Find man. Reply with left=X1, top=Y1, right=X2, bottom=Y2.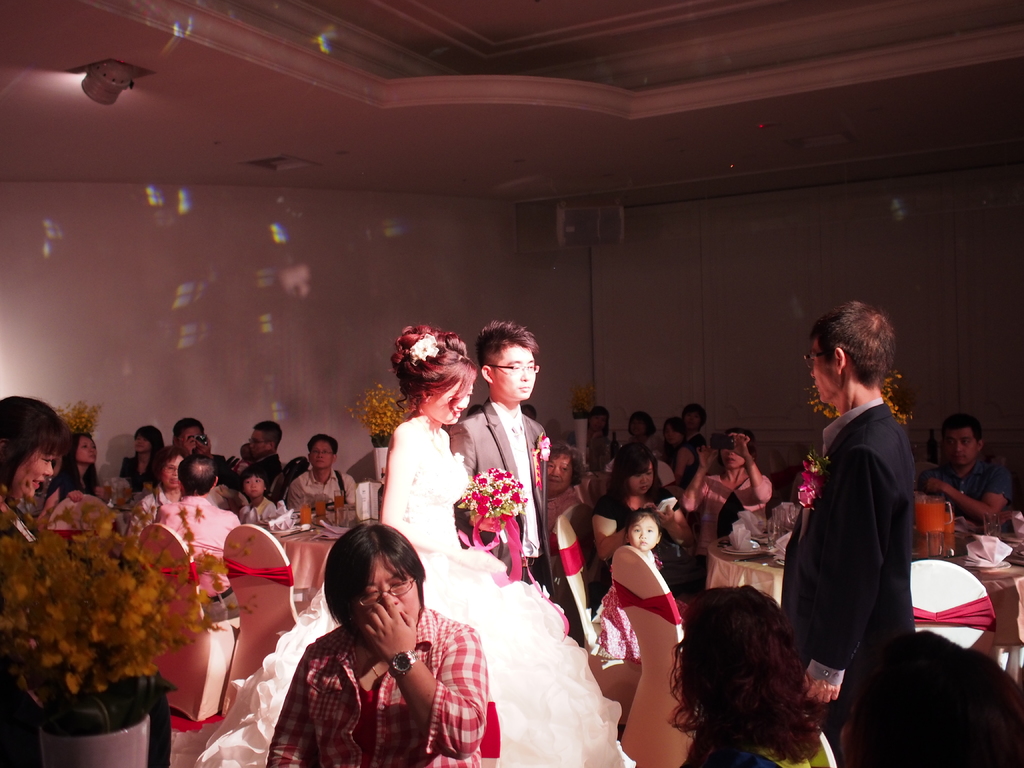
left=930, top=416, right=997, bottom=520.
